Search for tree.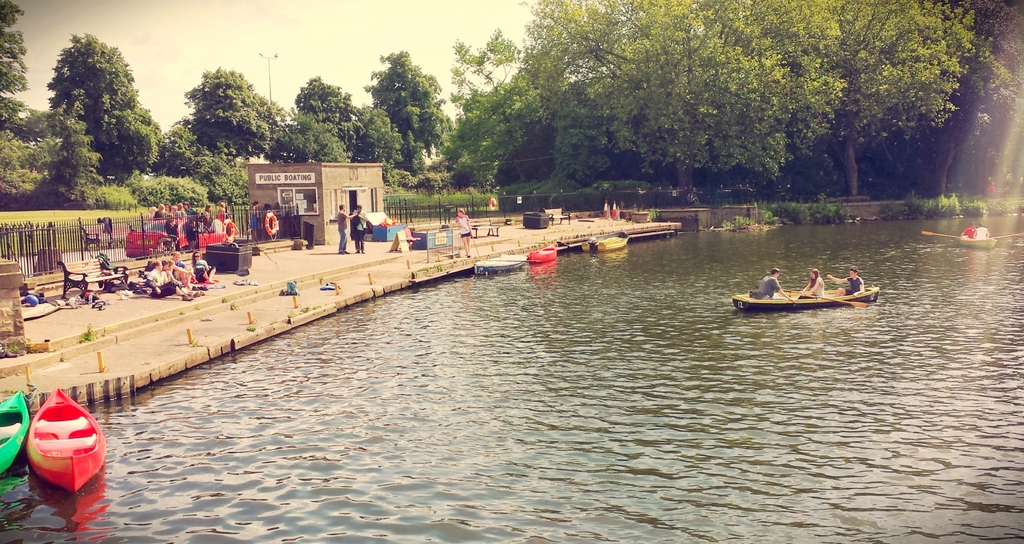
Found at locate(349, 99, 408, 173).
